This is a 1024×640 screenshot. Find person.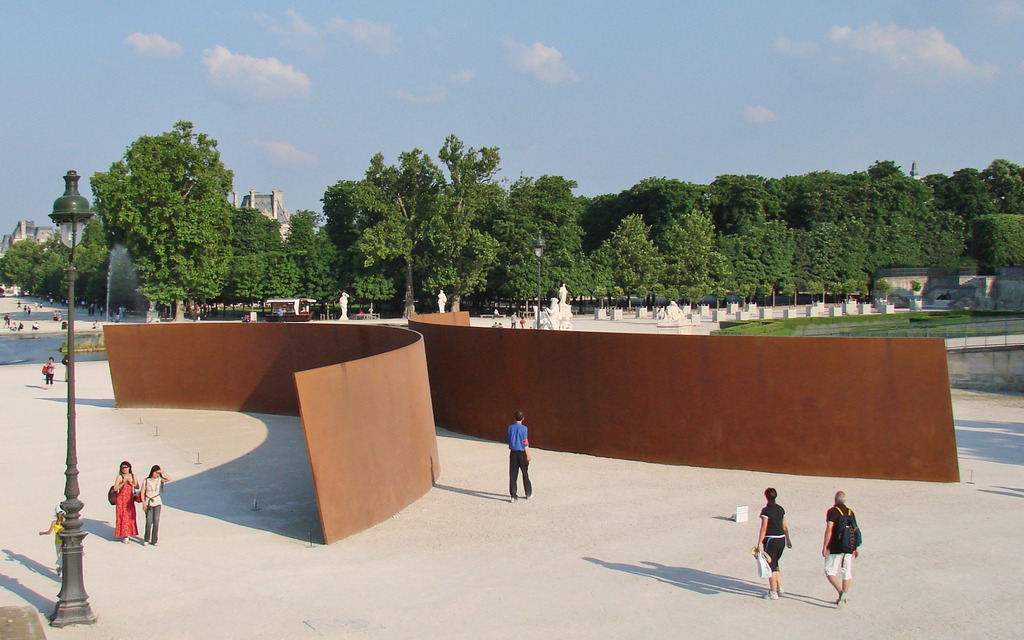
Bounding box: rect(516, 315, 526, 329).
